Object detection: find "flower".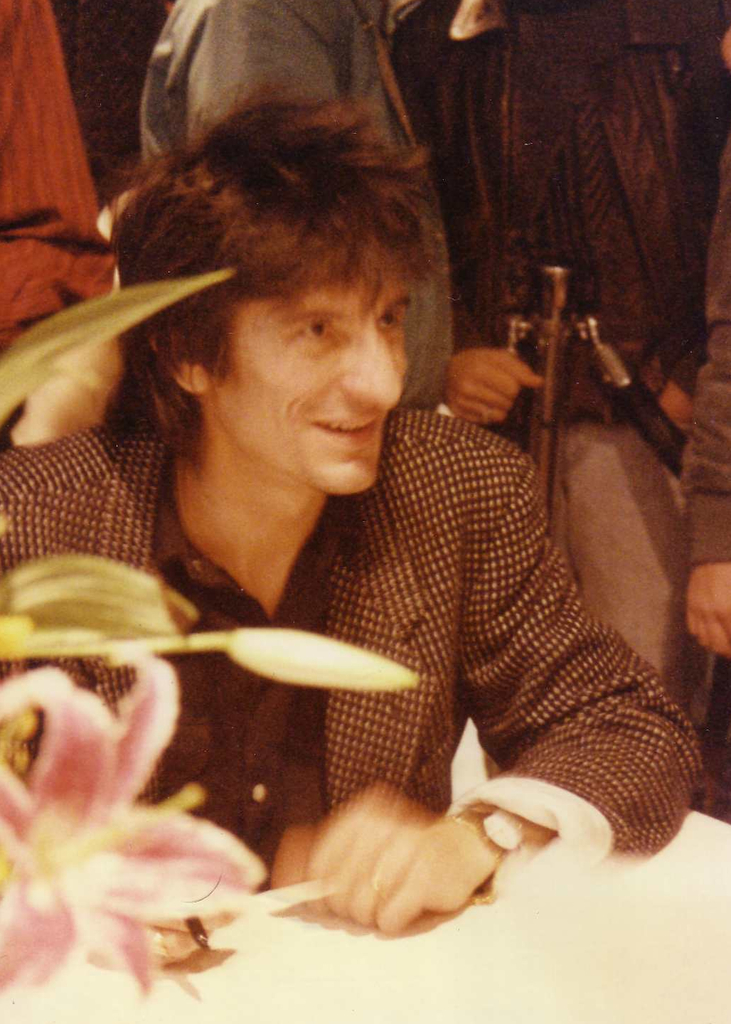
bbox=(10, 611, 267, 989).
